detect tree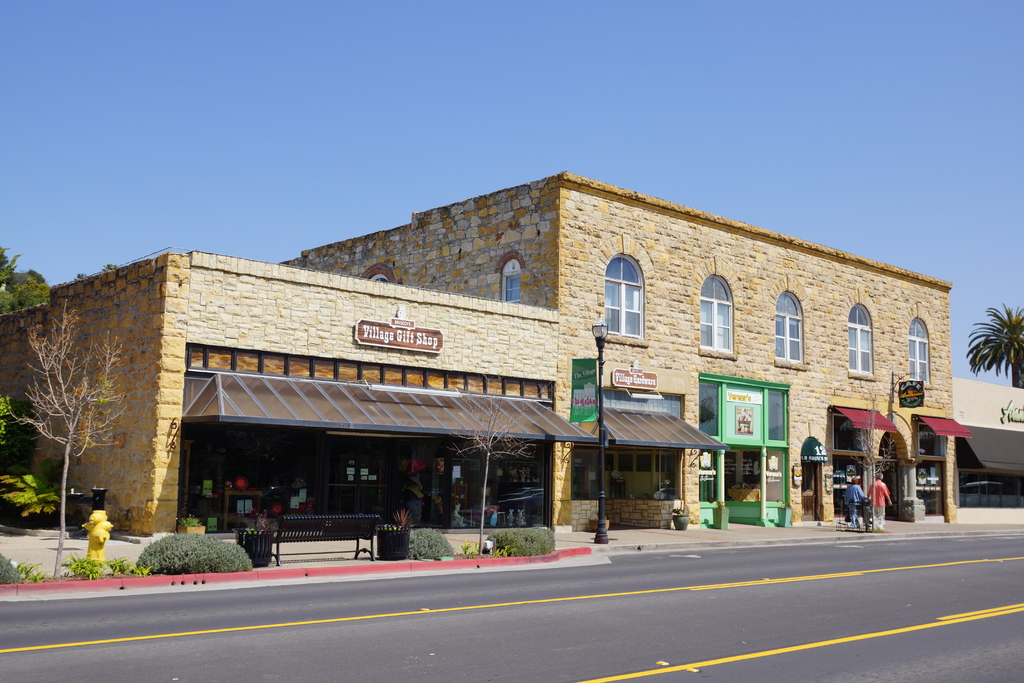
select_region(0, 245, 47, 322)
